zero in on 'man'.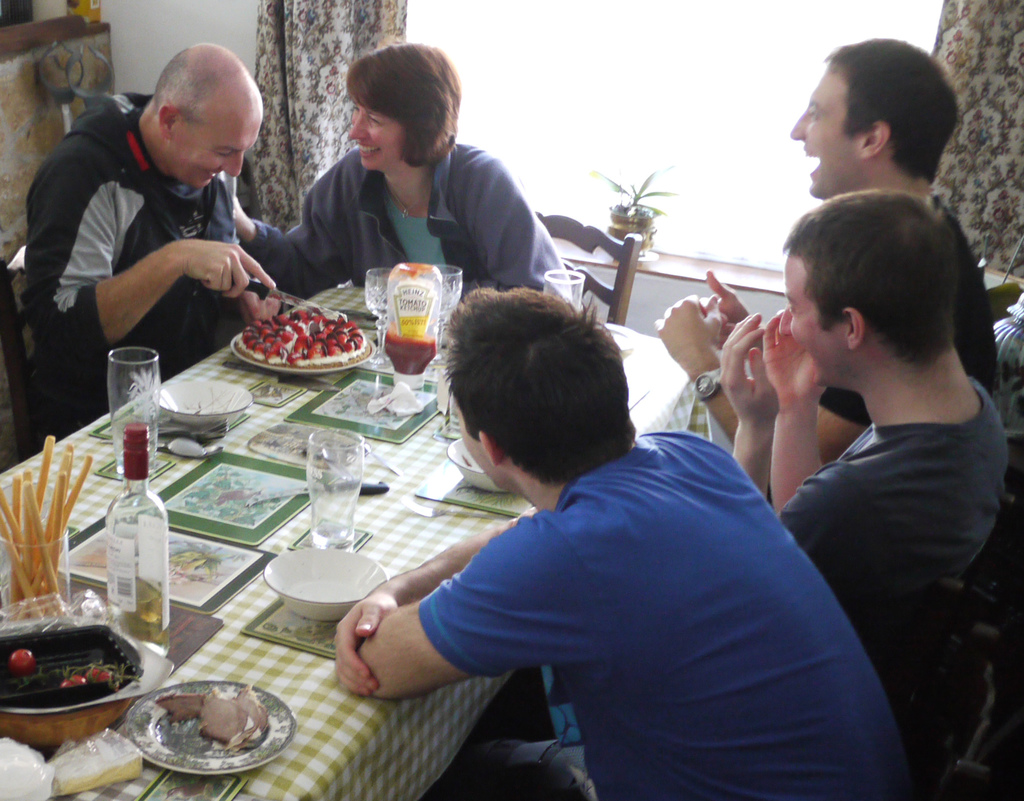
Zeroed in: bbox(307, 244, 888, 775).
